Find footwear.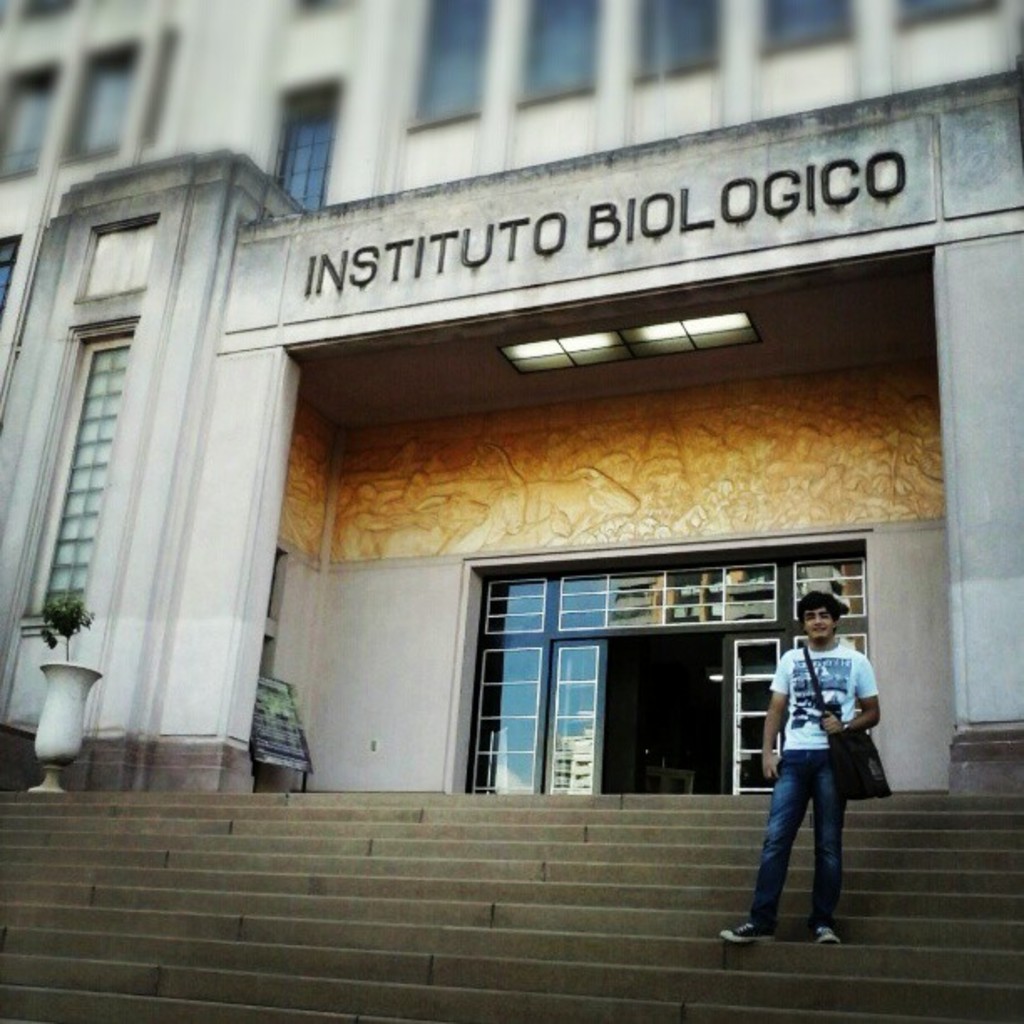
[719, 920, 775, 940].
